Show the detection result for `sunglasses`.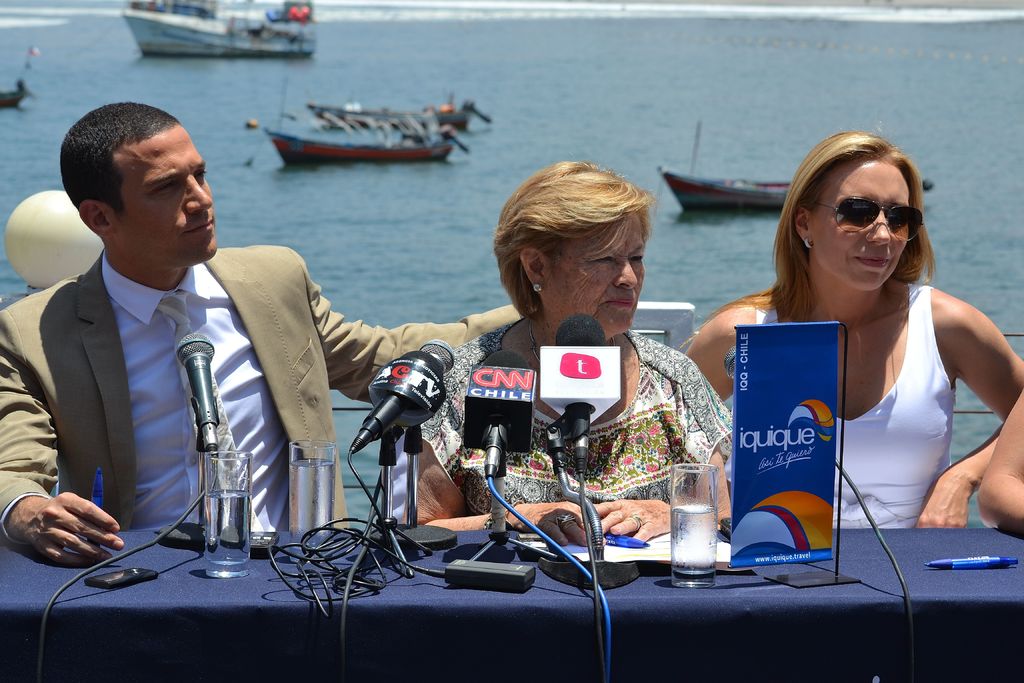
crop(817, 194, 921, 243).
